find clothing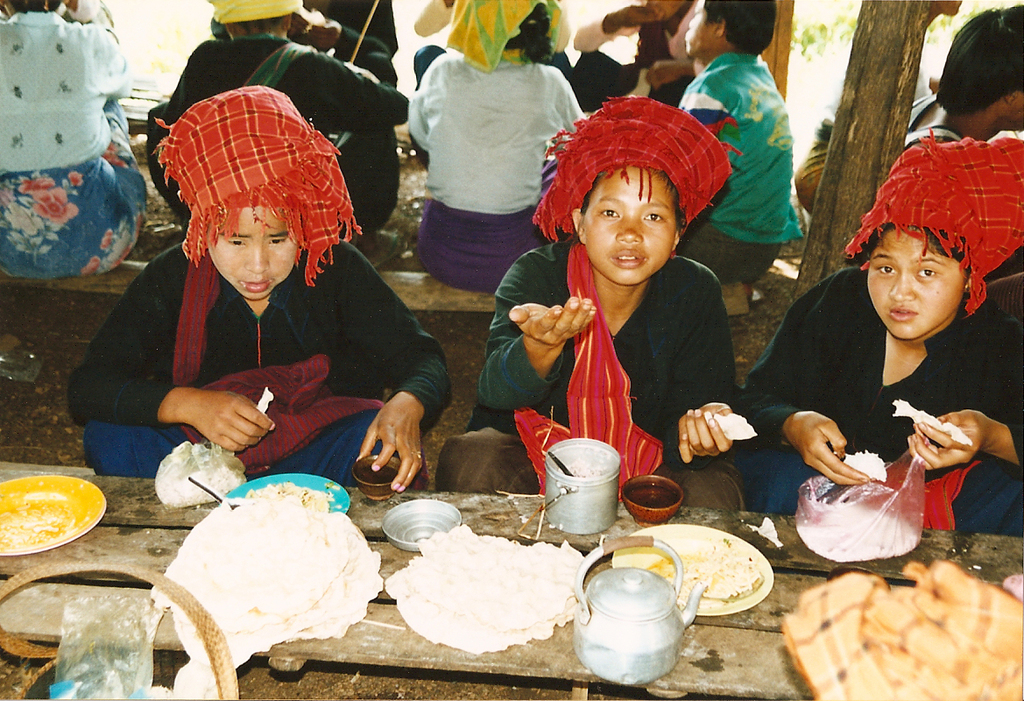
crop(675, 43, 816, 244)
